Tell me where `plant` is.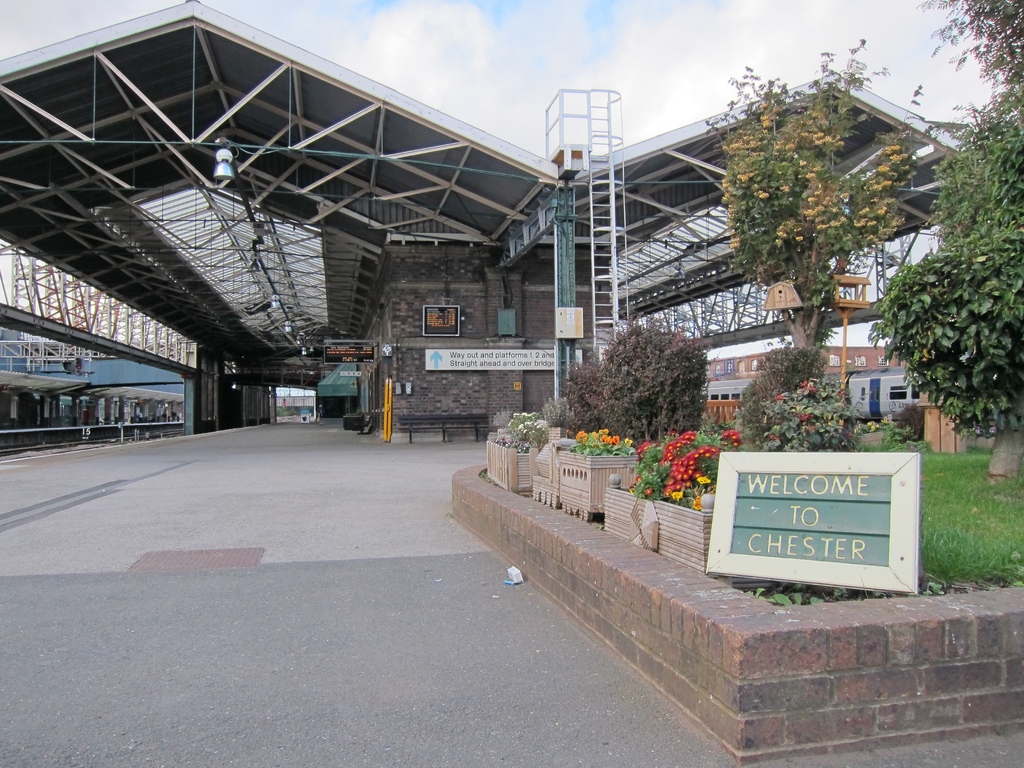
`plant` is at <box>753,379,865,463</box>.
